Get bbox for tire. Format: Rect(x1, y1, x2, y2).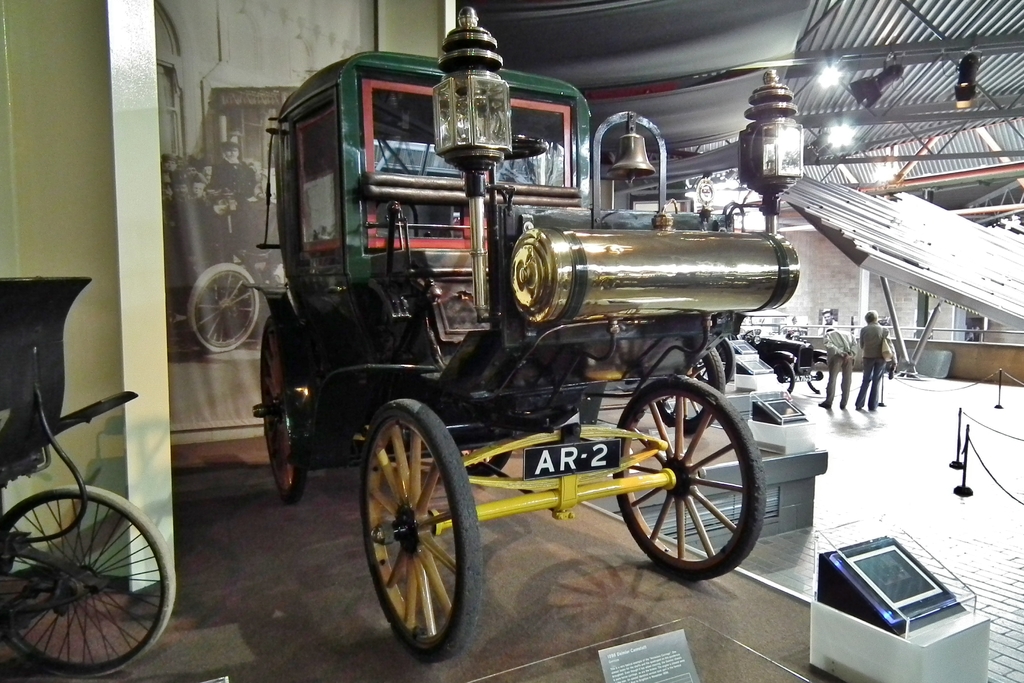
Rect(253, 318, 307, 502).
